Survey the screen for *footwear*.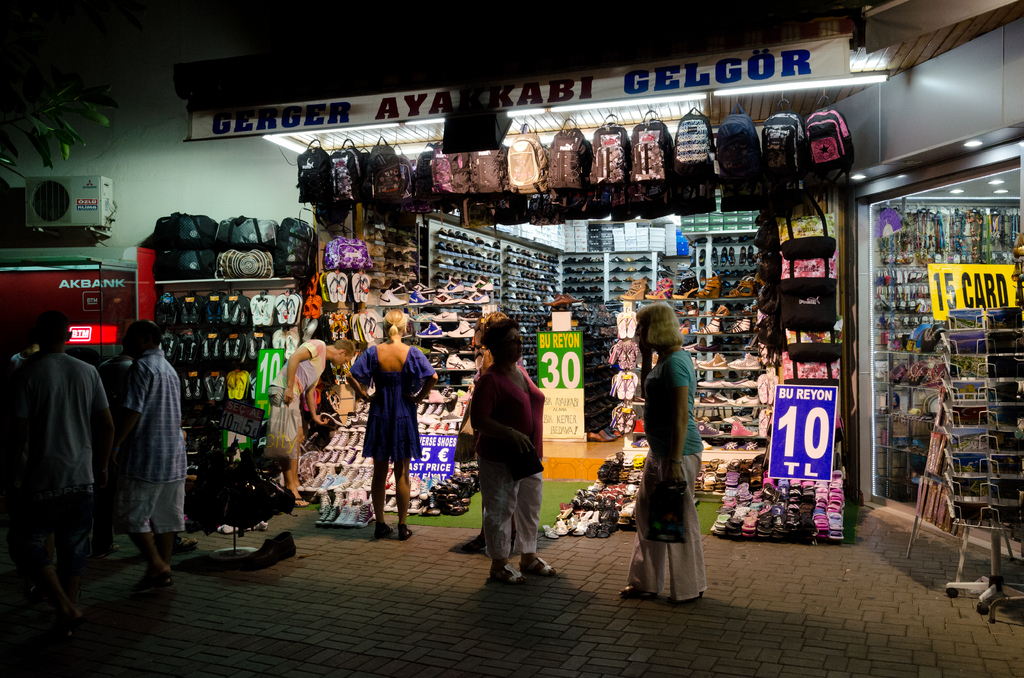
Survey found: locate(401, 521, 415, 538).
